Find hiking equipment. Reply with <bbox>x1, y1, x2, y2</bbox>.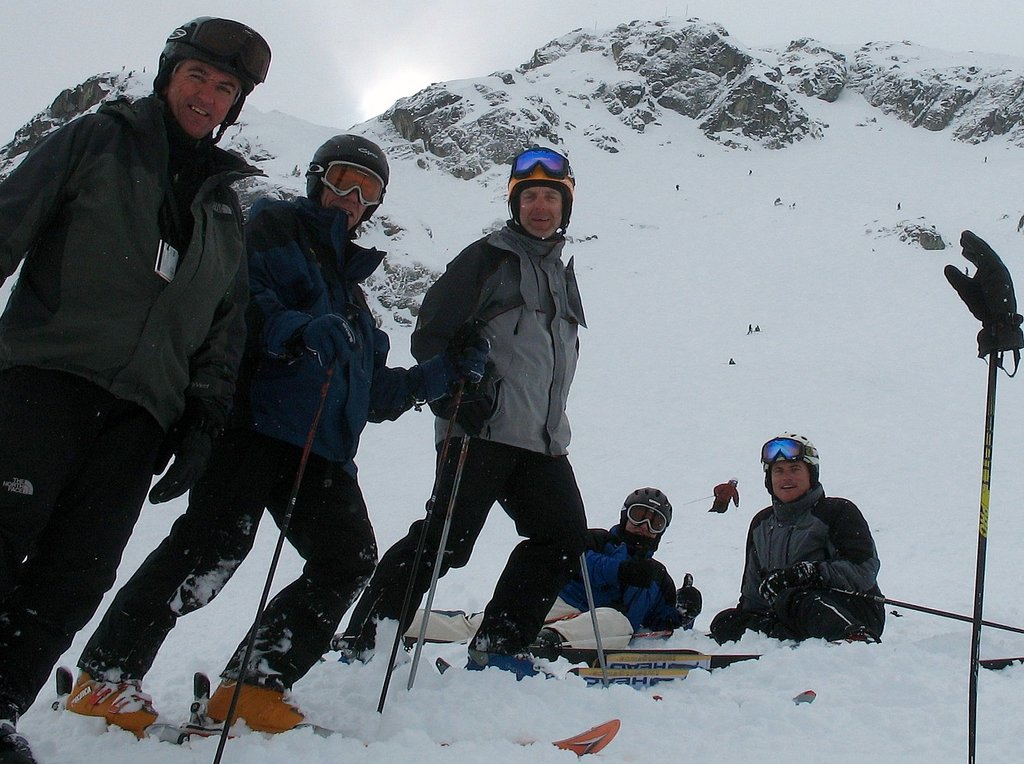
<bbox>154, 12, 266, 140</bbox>.
